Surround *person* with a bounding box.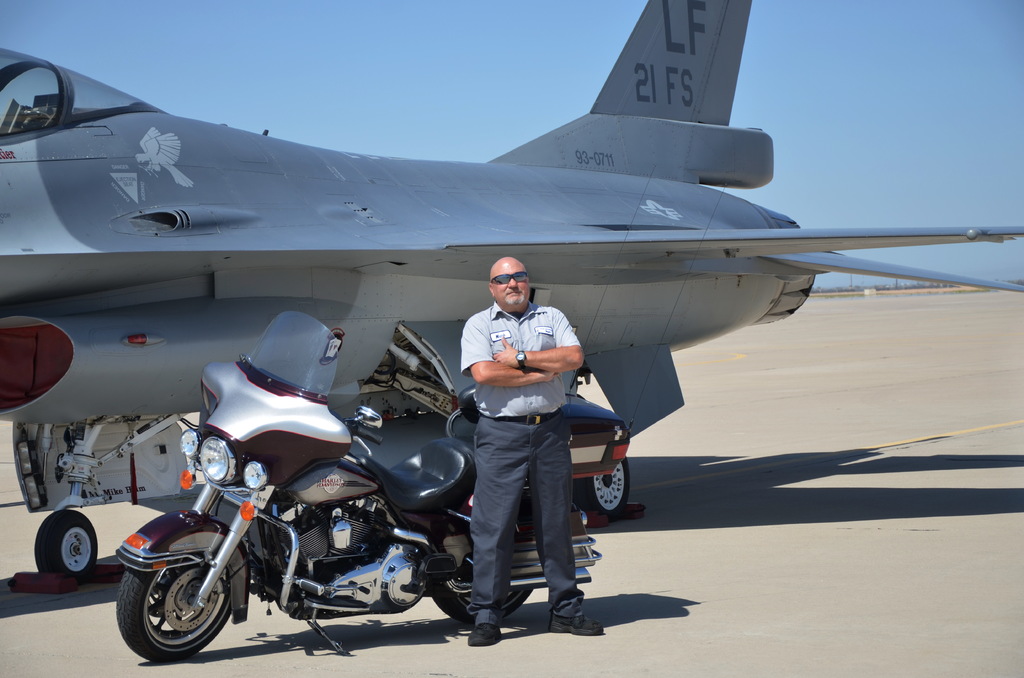
456, 252, 604, 640.
